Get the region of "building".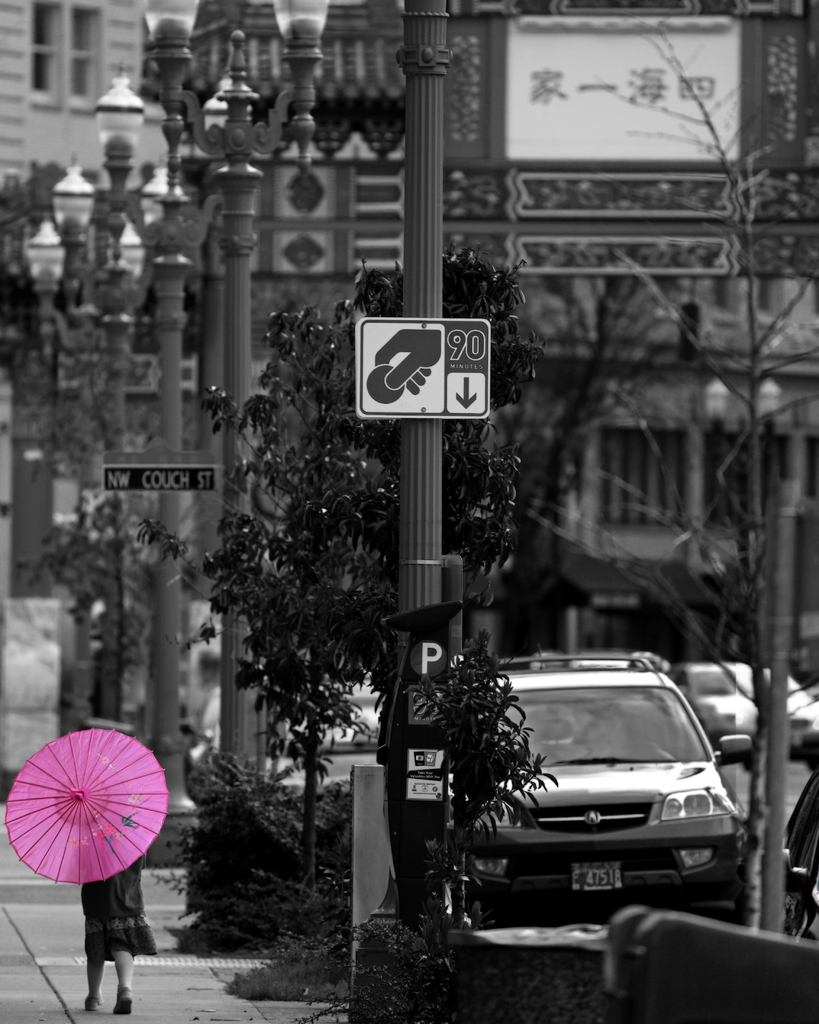
l=0, t=0, r=168, b=579.
